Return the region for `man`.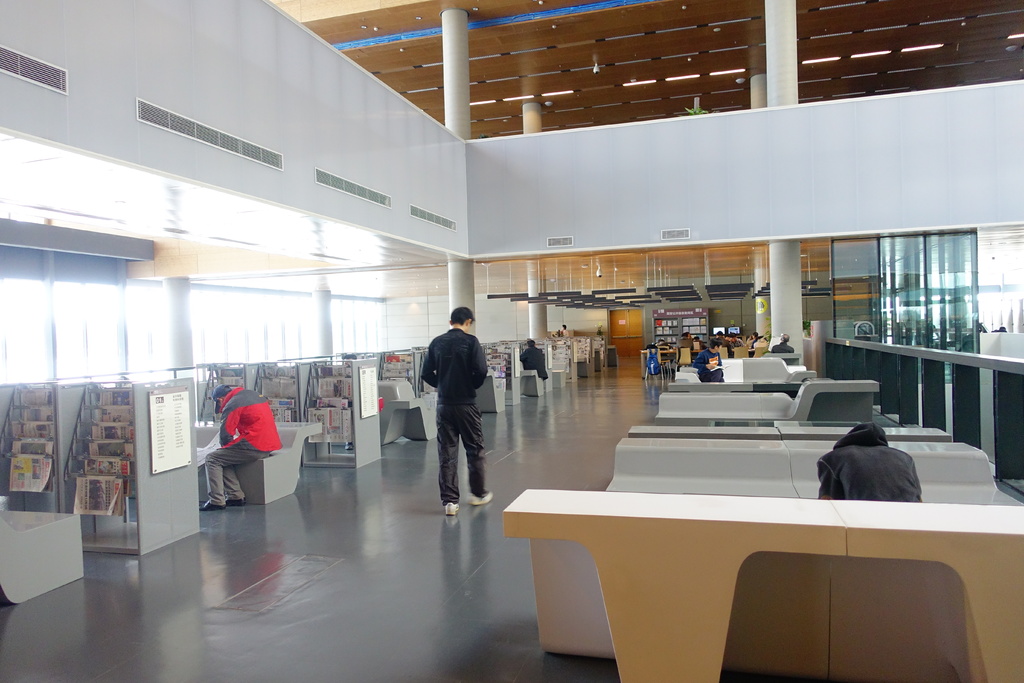
region(745, 330, 760, 350).
